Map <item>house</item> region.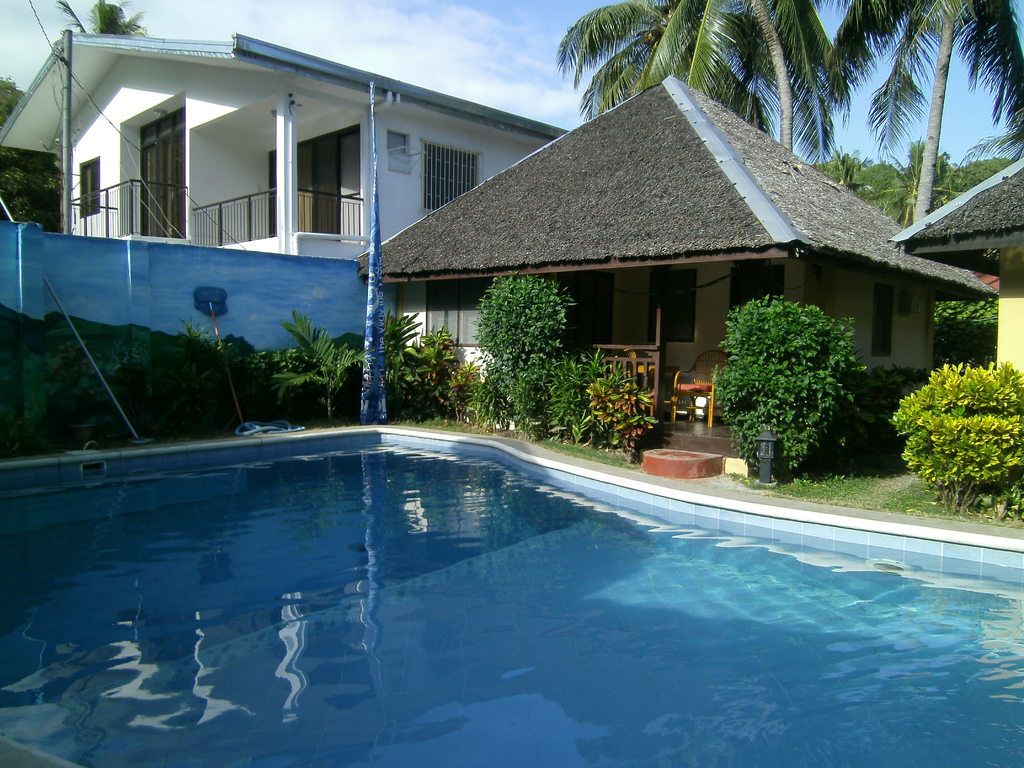
Mapped to 906, 154, 1023, 384.
